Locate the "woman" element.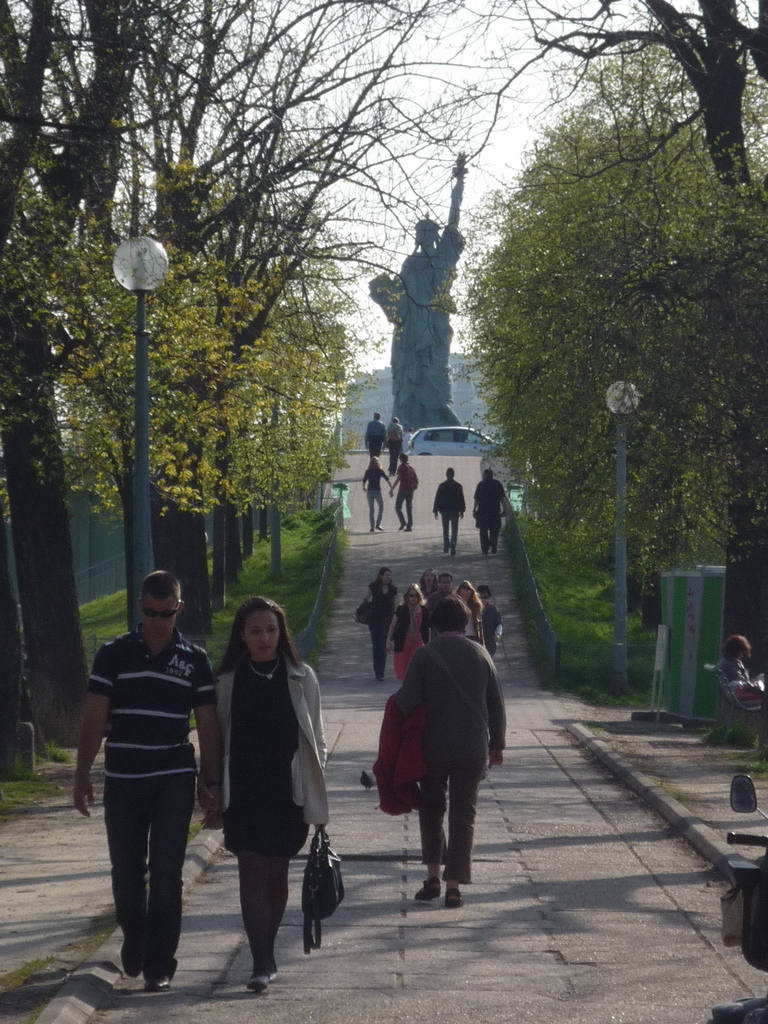
Element bbox: left=212, top=581, right=326, bottom=1006.
